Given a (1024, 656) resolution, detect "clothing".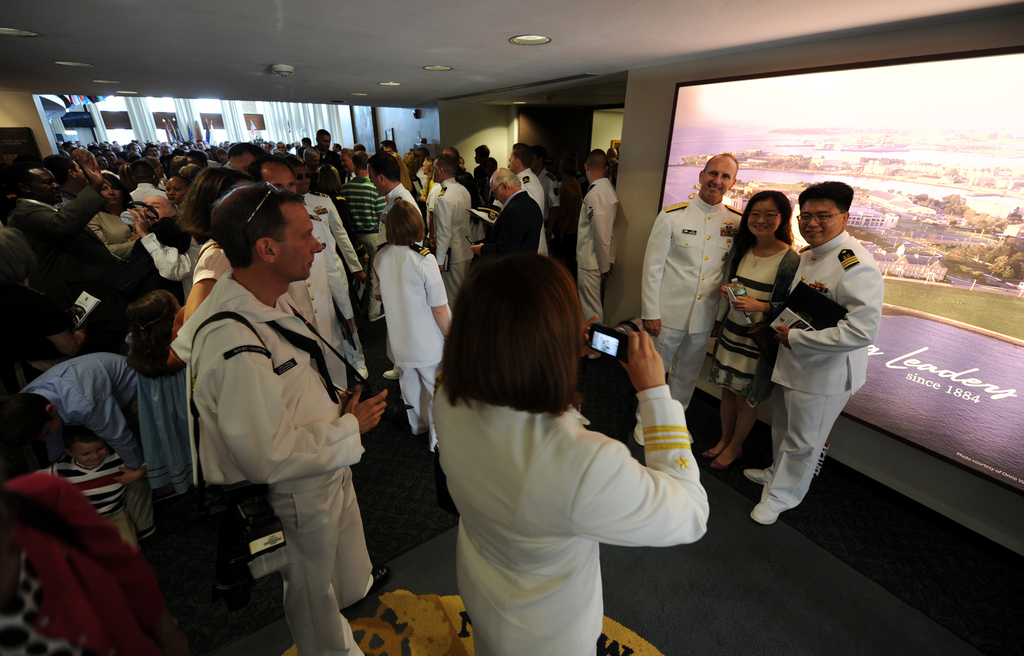
{"x1": 43, "y1": 452, "x2": 141, "y2": 541}.
